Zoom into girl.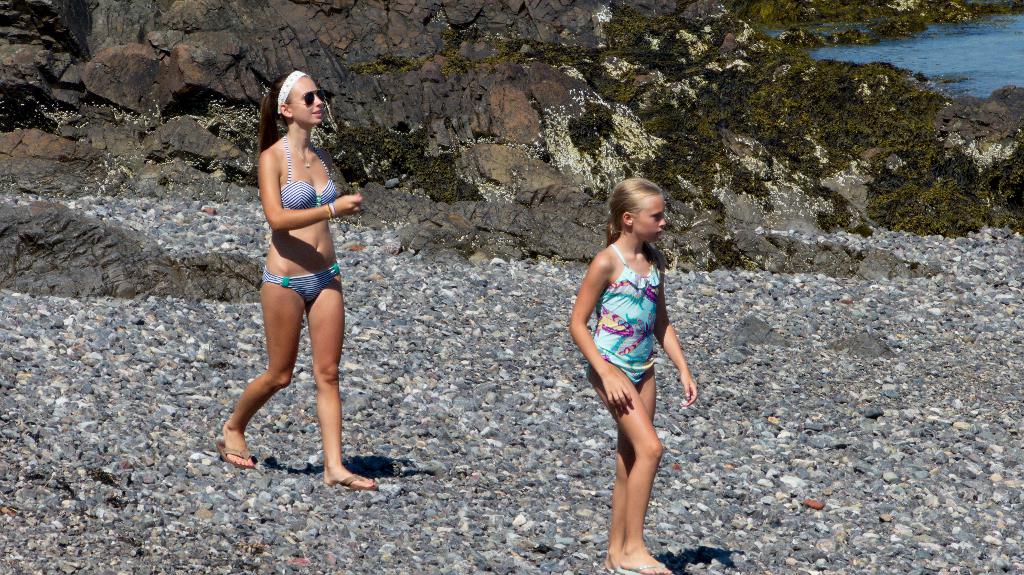
Zoom target: Rect(570, 176, 694, 570).
